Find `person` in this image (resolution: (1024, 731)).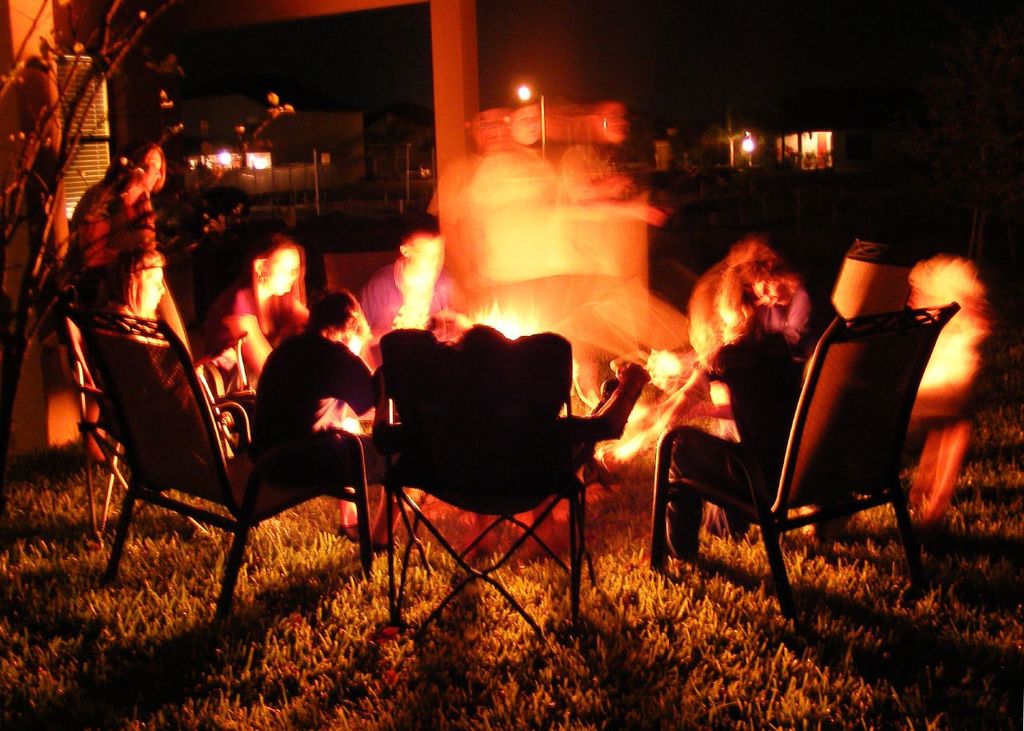
(x1=876, y1=250, x2=984, y2=534).
